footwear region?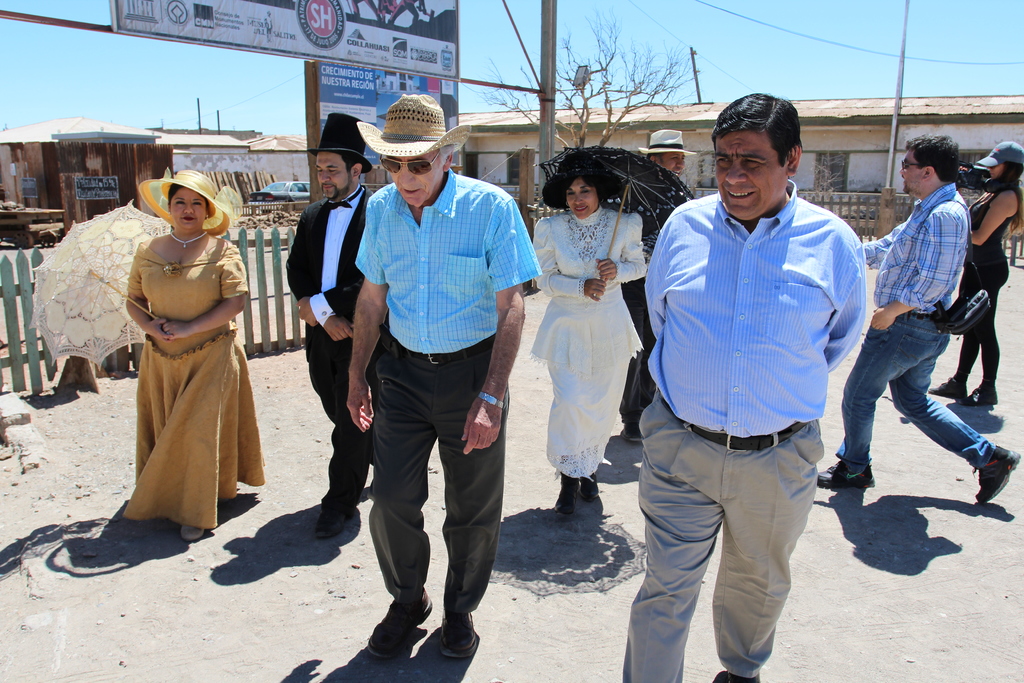
box(581, 470, 602, 503)
